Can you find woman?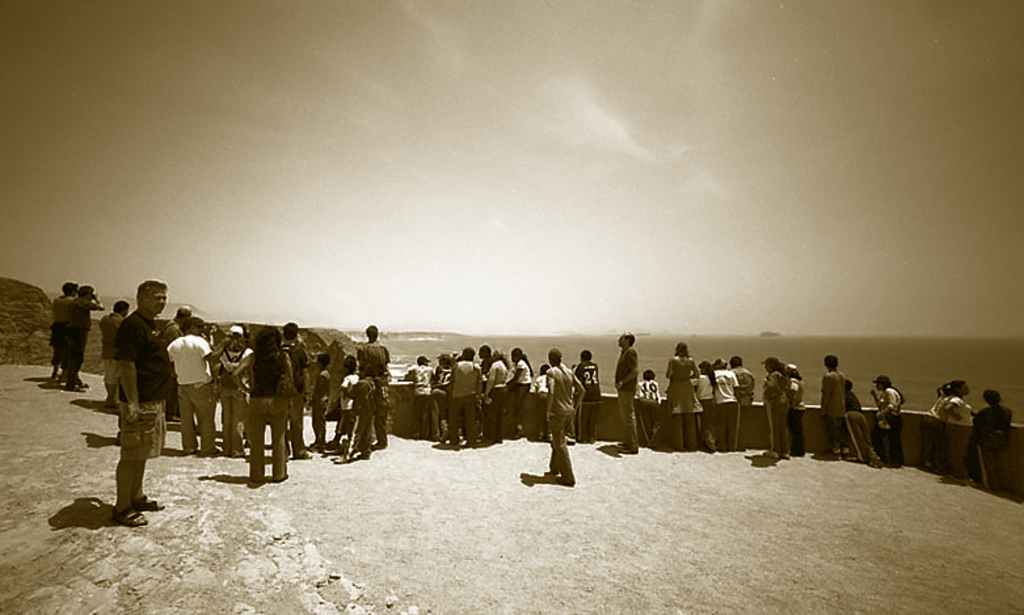
Yes, bounding box: pyautogui.locateOnScreen(688, 358, 720, 454).
